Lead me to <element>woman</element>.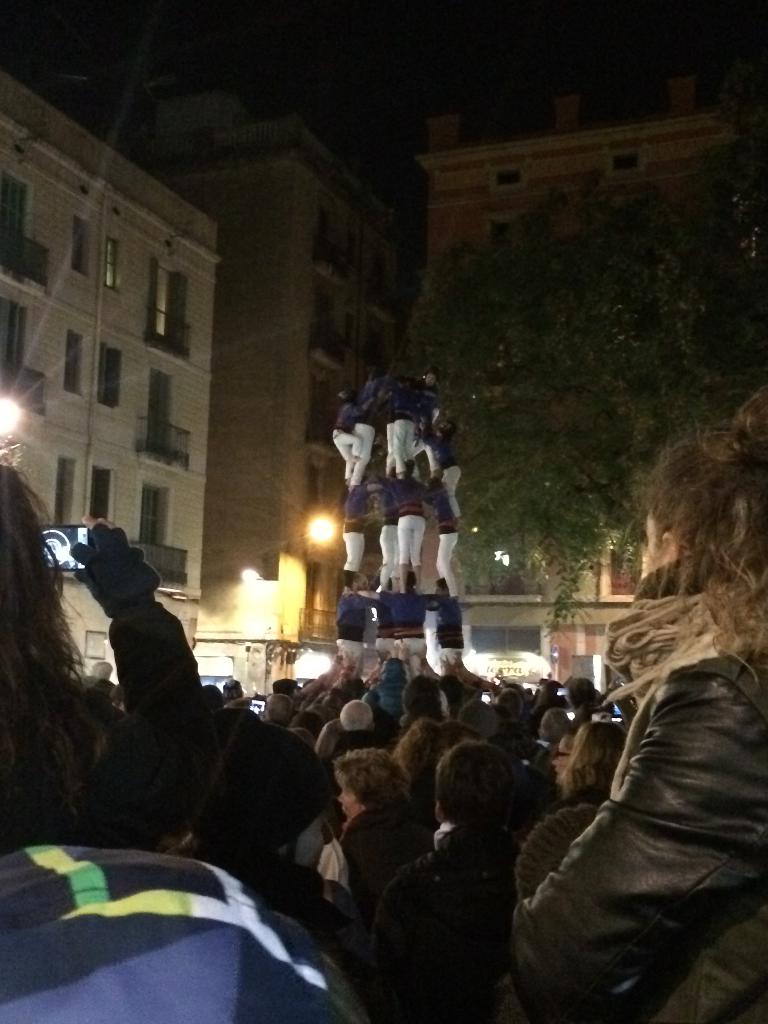
Lead to <region>334, 751, 432, 933</region>.
